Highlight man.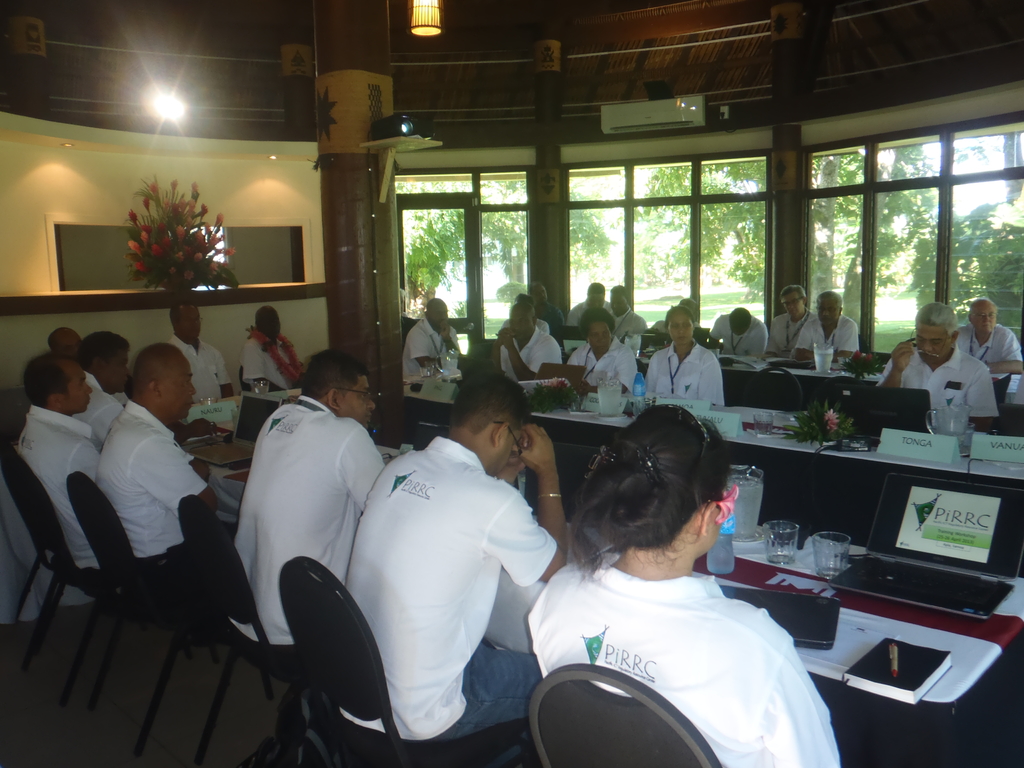
Highlighted region: 494,302,563,378.
